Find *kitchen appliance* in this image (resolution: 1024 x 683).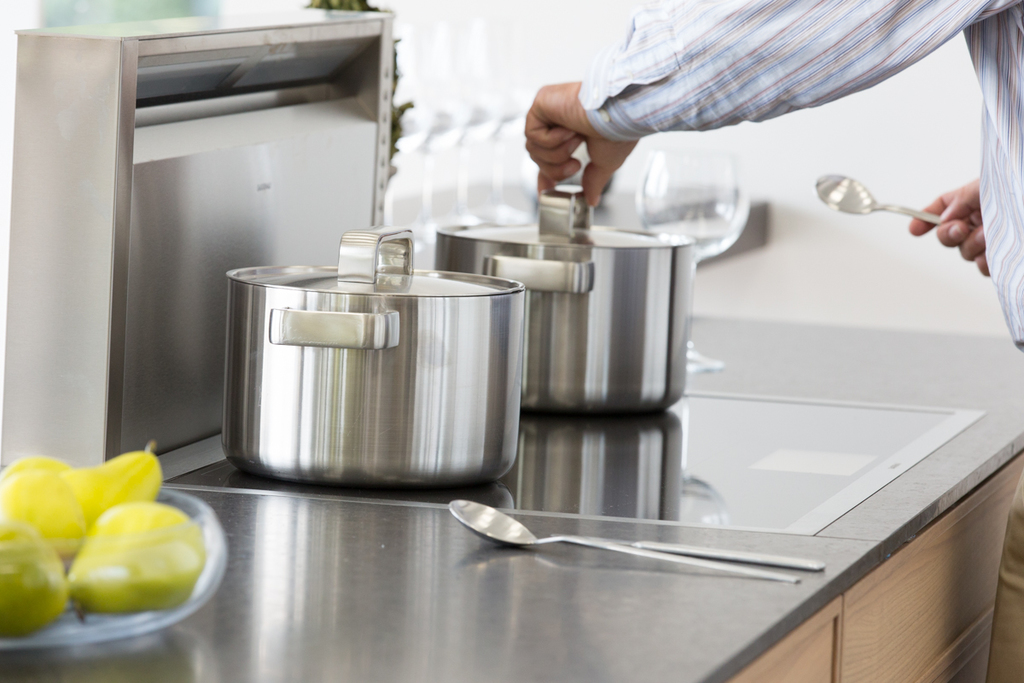
detection(227, 229, 528, 483).
